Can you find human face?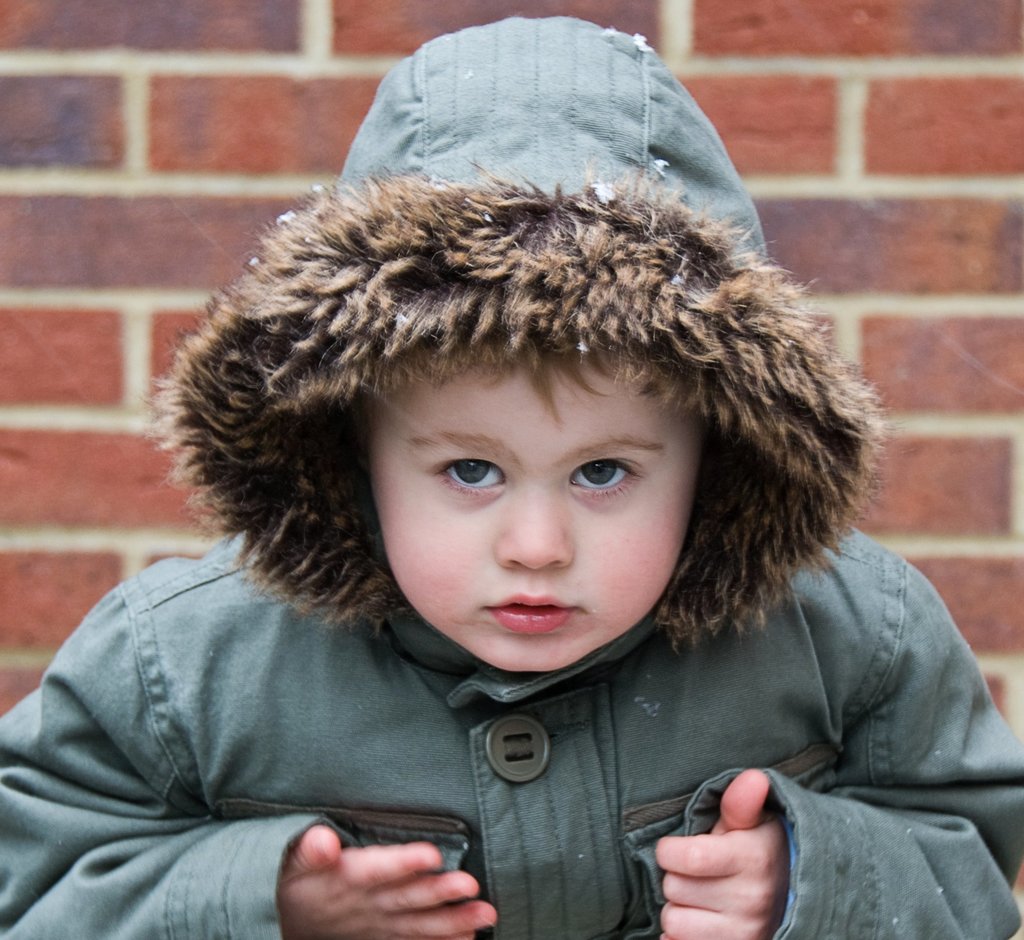
Yes, bounding box: box(366, 359, 698, 670).
